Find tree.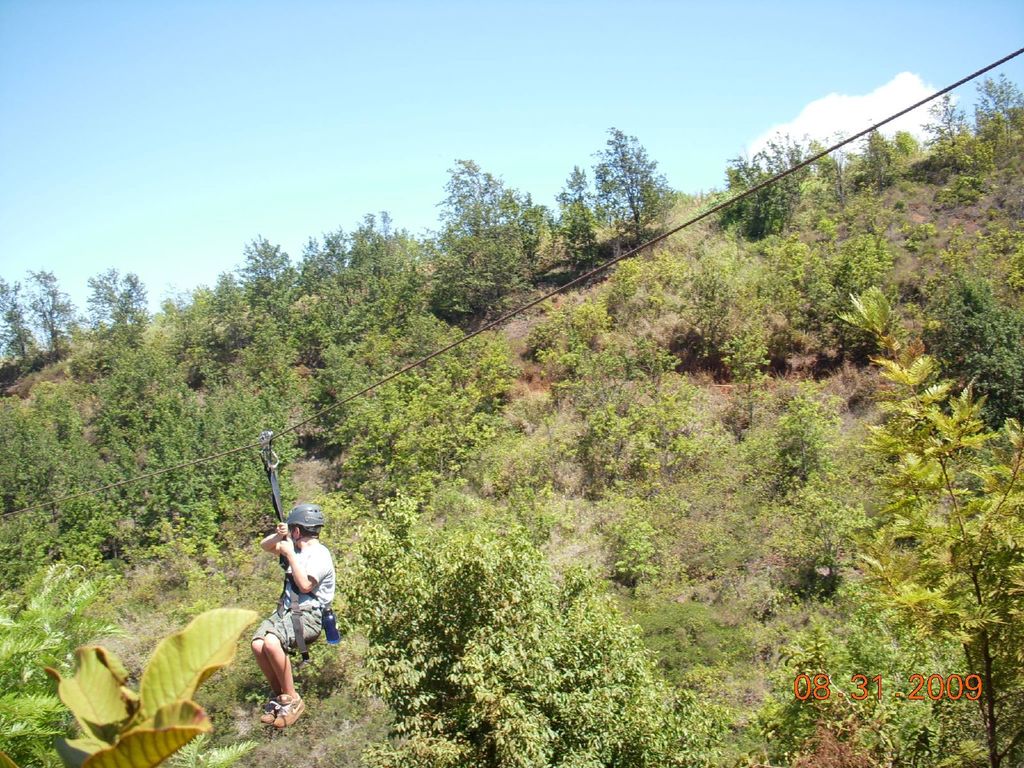
detection(28, 273, 68, 329).
